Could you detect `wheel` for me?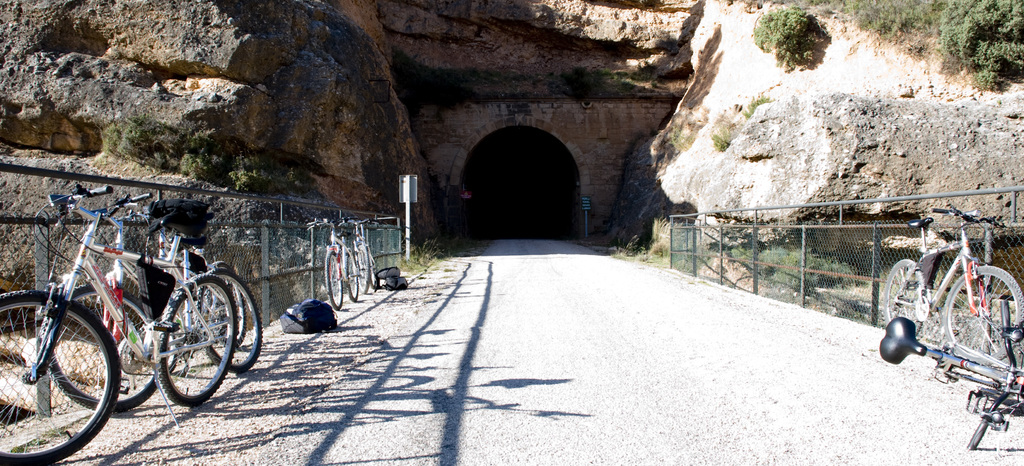
Detection result: 324:245:346:318.
